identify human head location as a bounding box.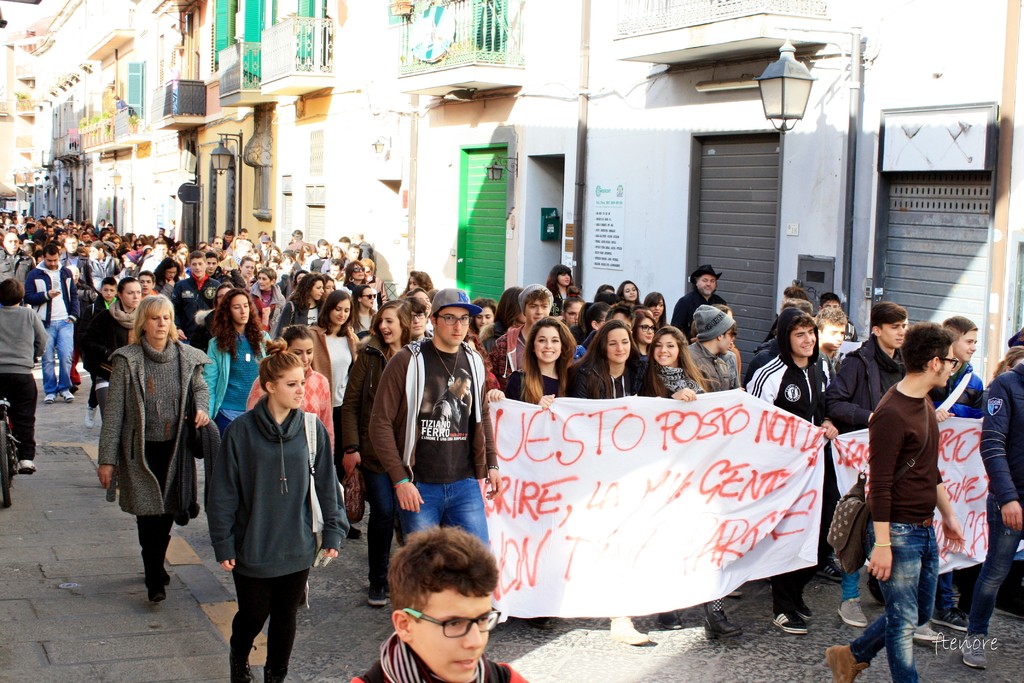
locate(279, 256, 294, 274).
